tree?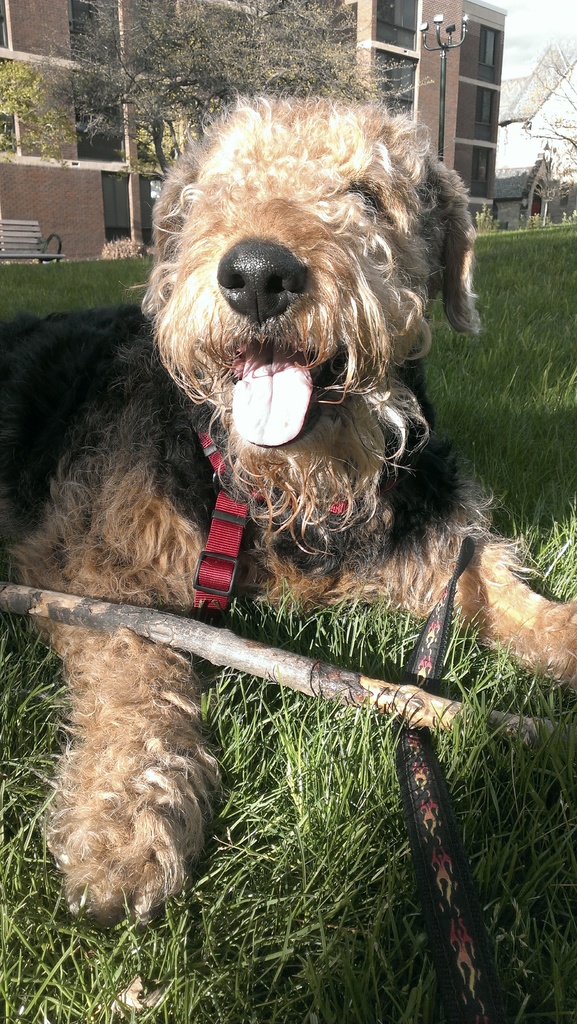
(x1=472, y1=29, x2=576, y2=235)
